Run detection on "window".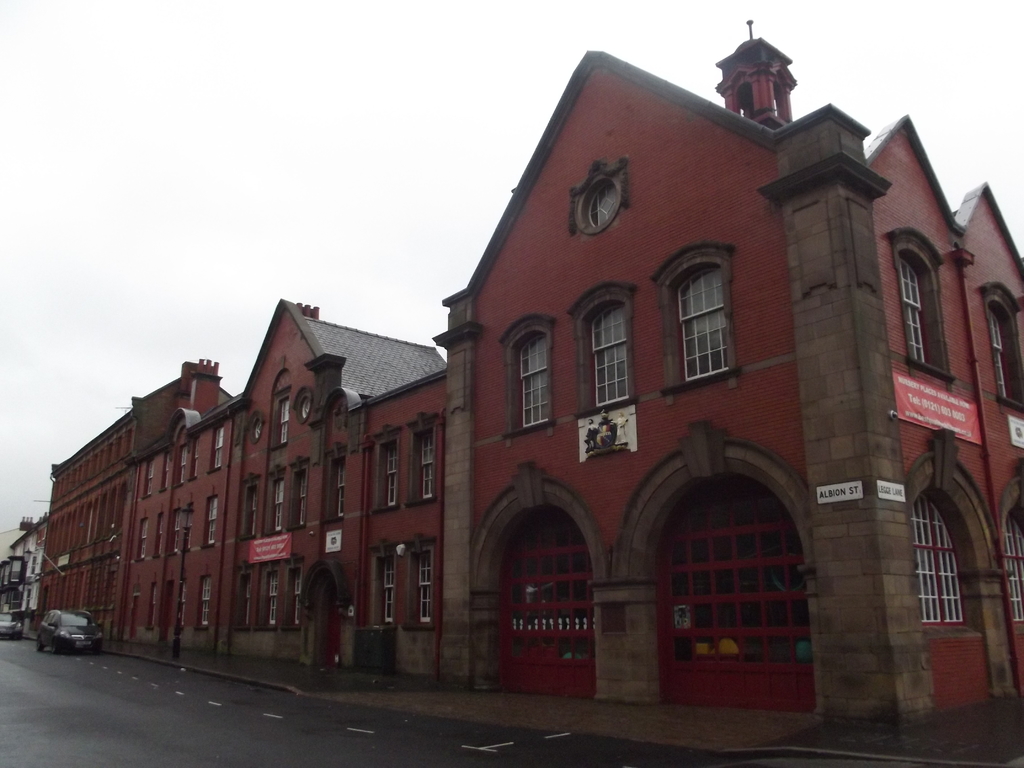
Result: detection(267, 572, 275, 627).
